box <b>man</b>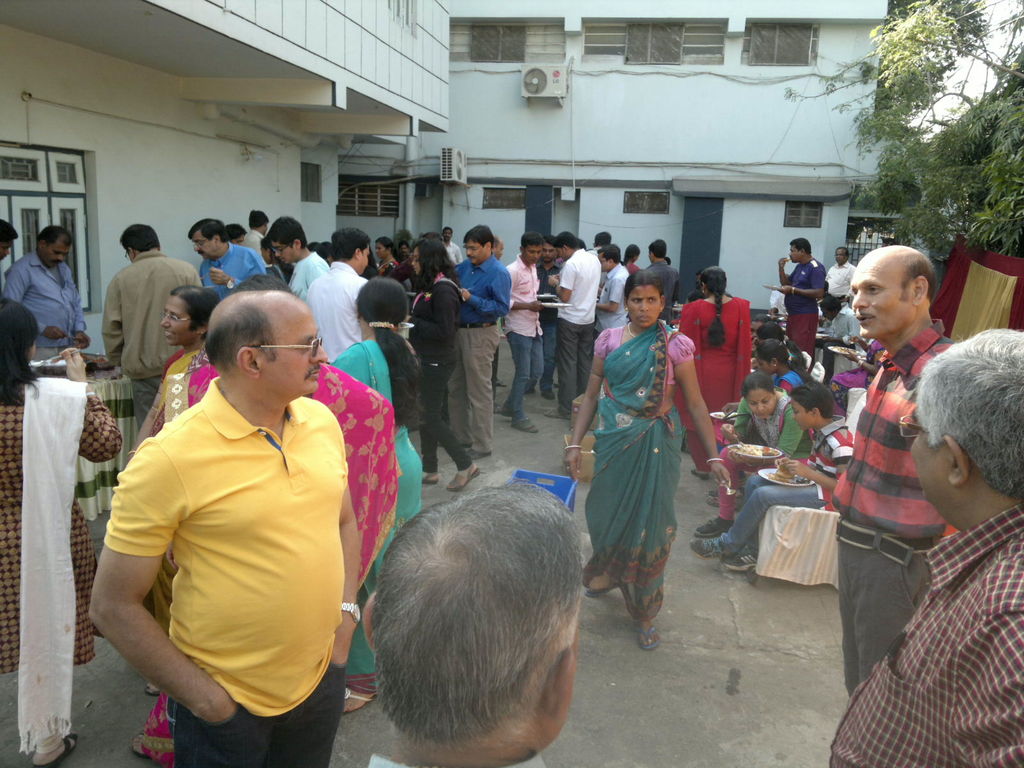
<region>0, 223, 89, 374</region>
